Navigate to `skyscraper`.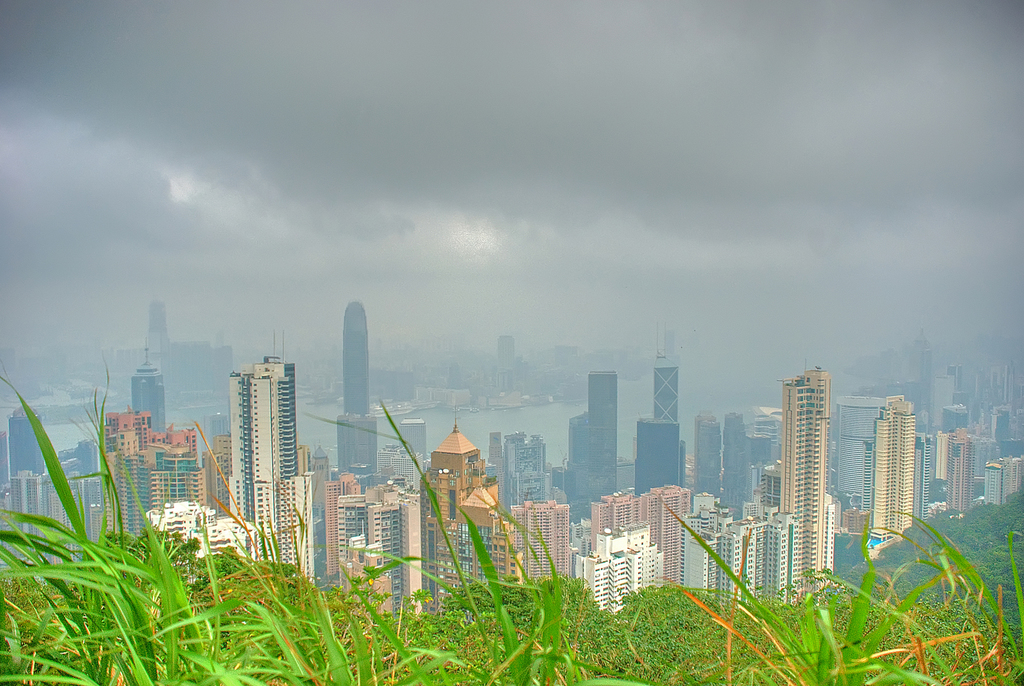
Navigation target: select_region(150, 493, 220, 552).
